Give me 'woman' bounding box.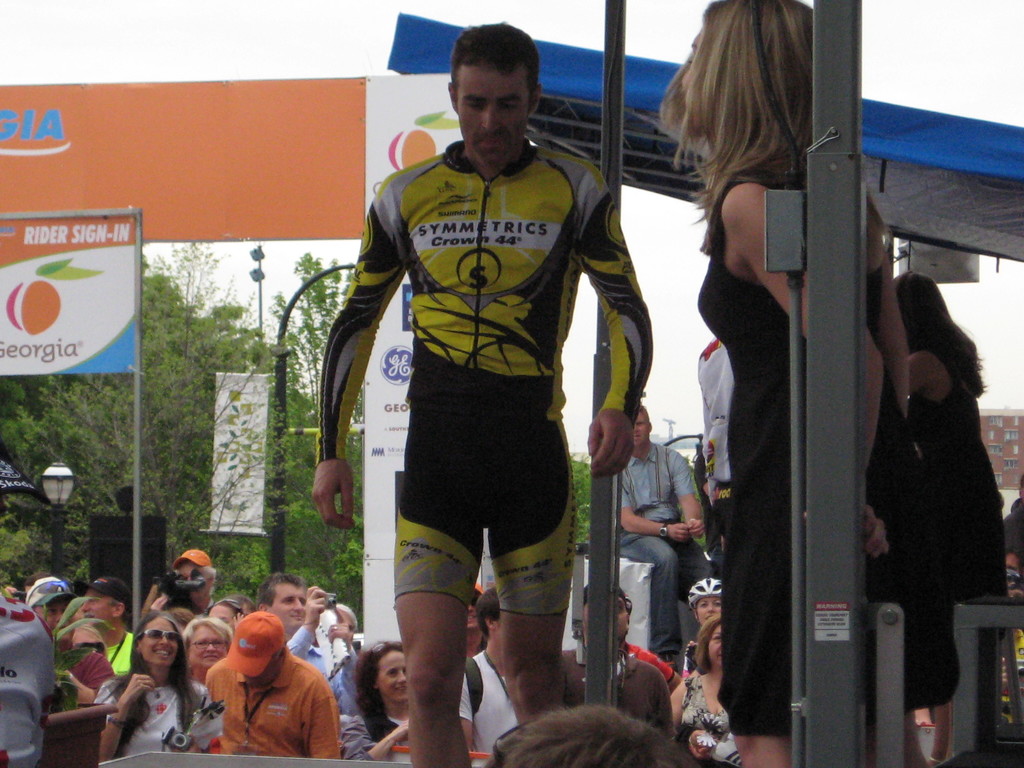
pyautogui.locateOnScreen(95, 607, 223, 767).
